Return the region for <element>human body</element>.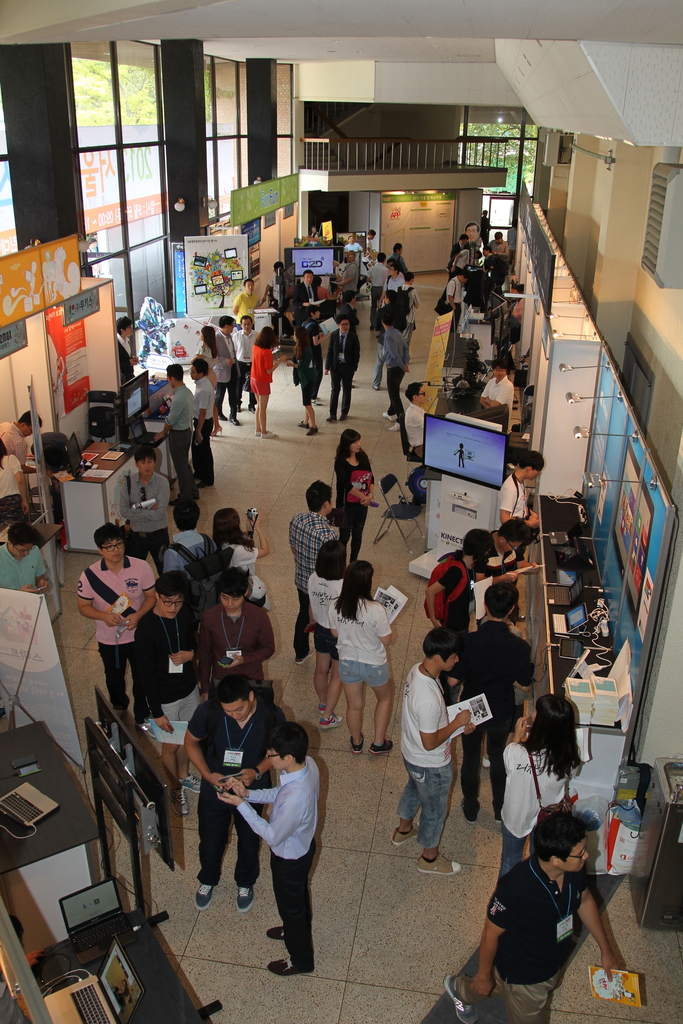
(0,409,45,545).
